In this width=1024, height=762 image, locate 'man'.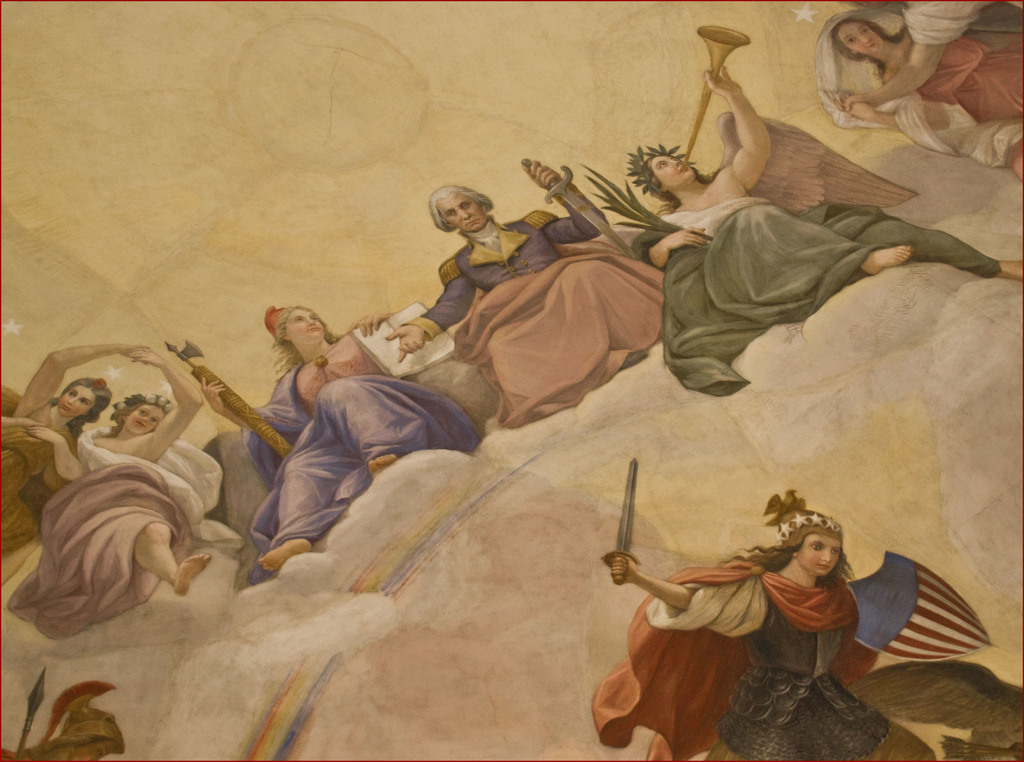
Bounding box: region(384, 175, 659, 430).
